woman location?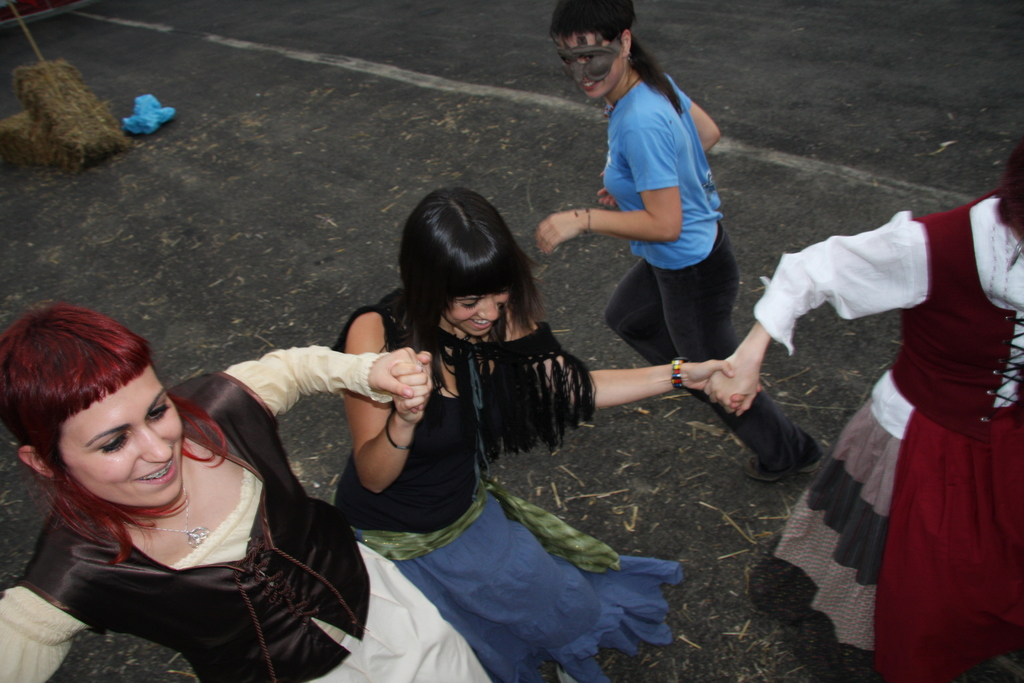
(x1=529, y1=0, x2=821, y2=482)
